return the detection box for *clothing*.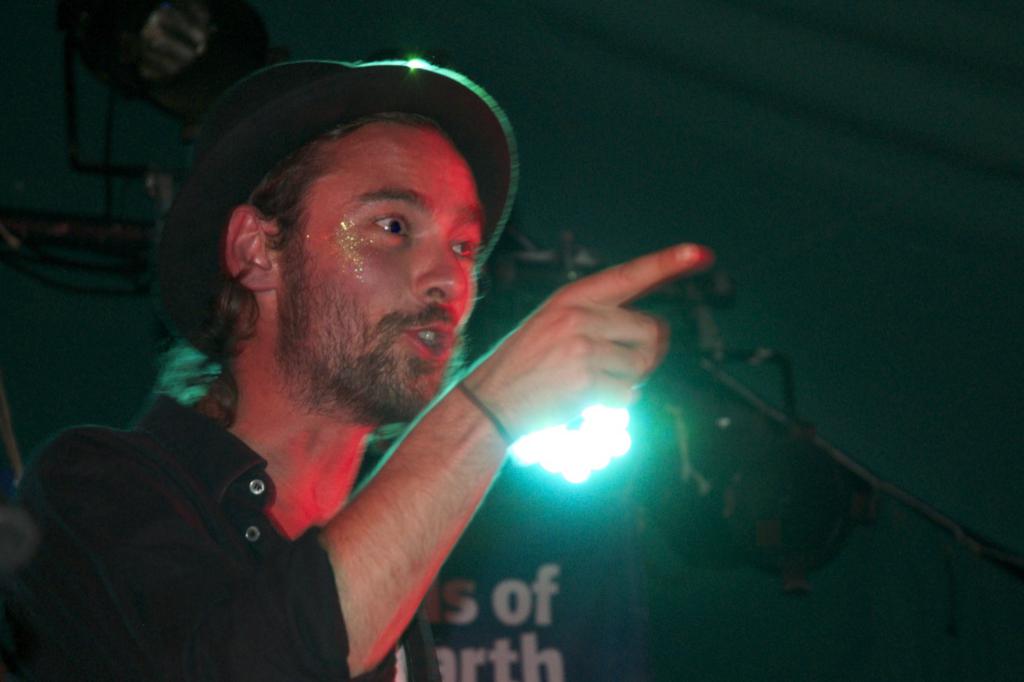
0 388 444 681.
